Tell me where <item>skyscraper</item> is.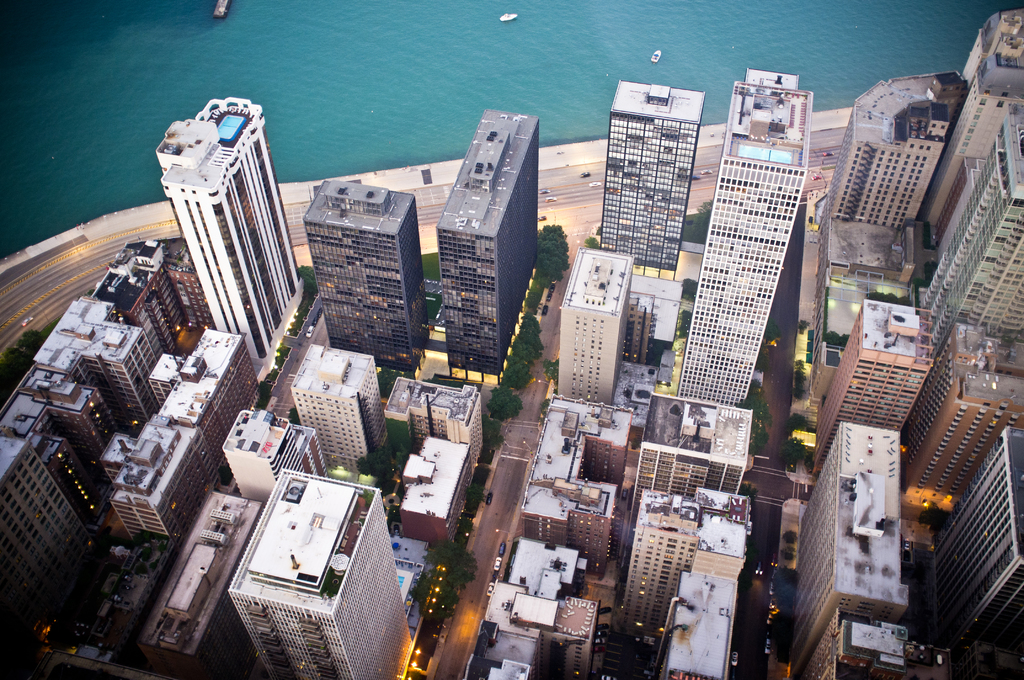
<item>skyscraper</item> is at <region>285, 339, 378, 470</region>.
